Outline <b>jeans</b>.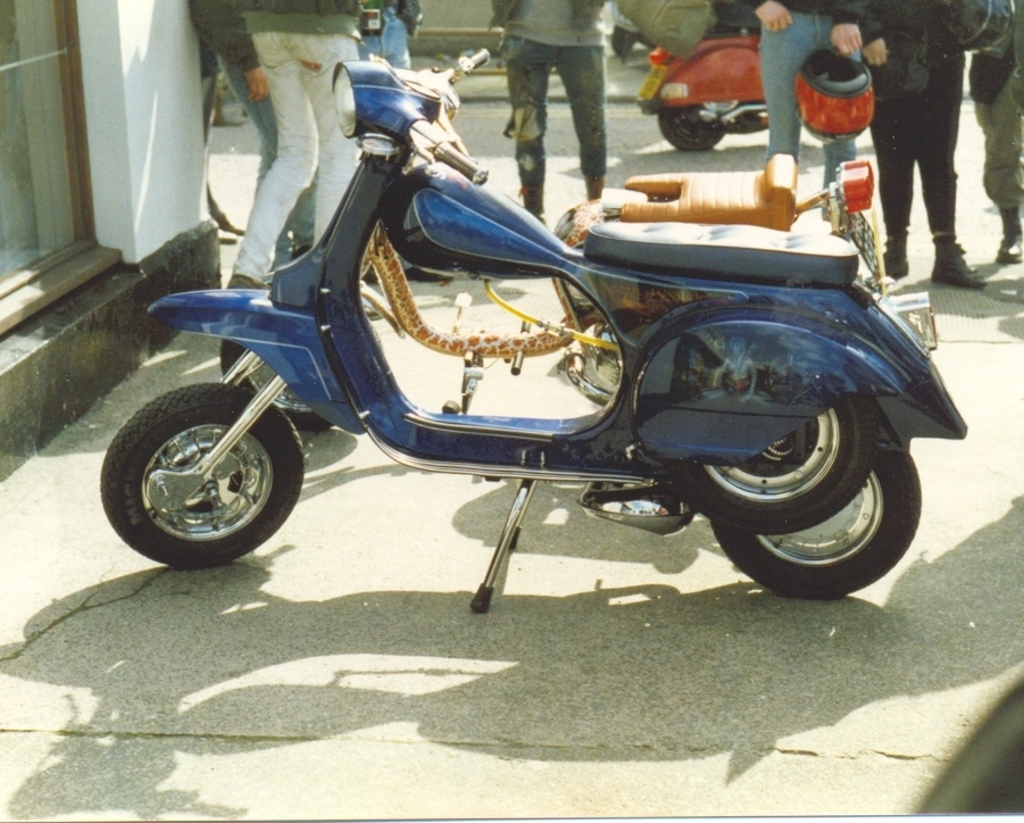
Outline: <region>228, 32, 360, 285</region>.
